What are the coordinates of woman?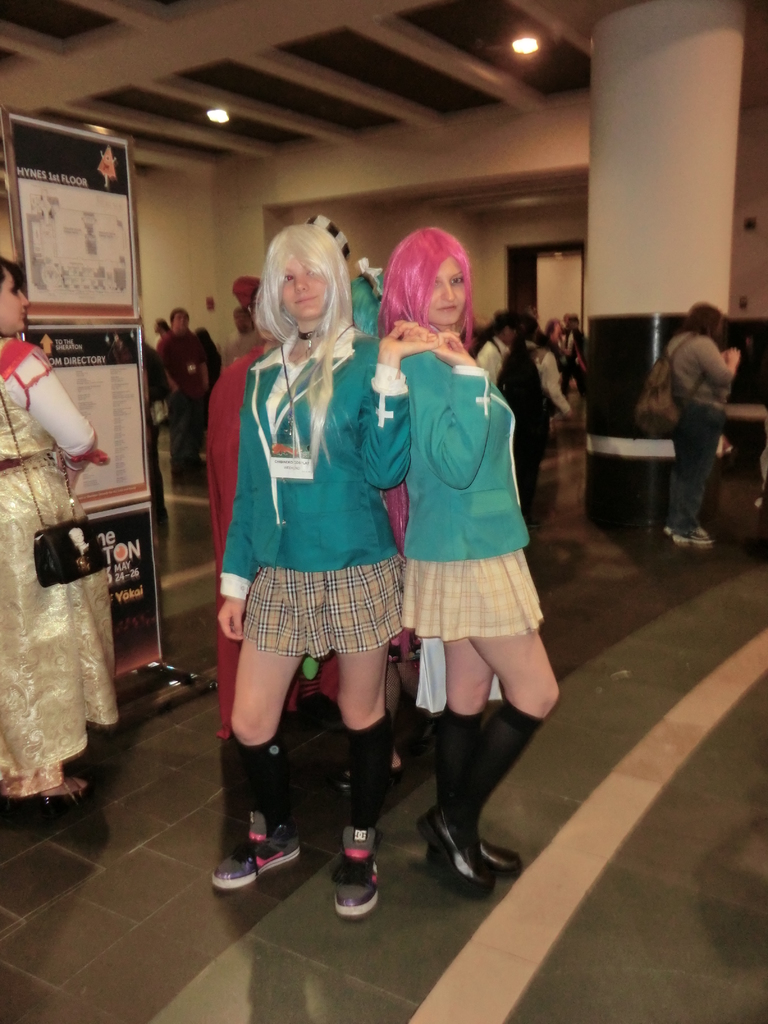
(185,195,440,803).
